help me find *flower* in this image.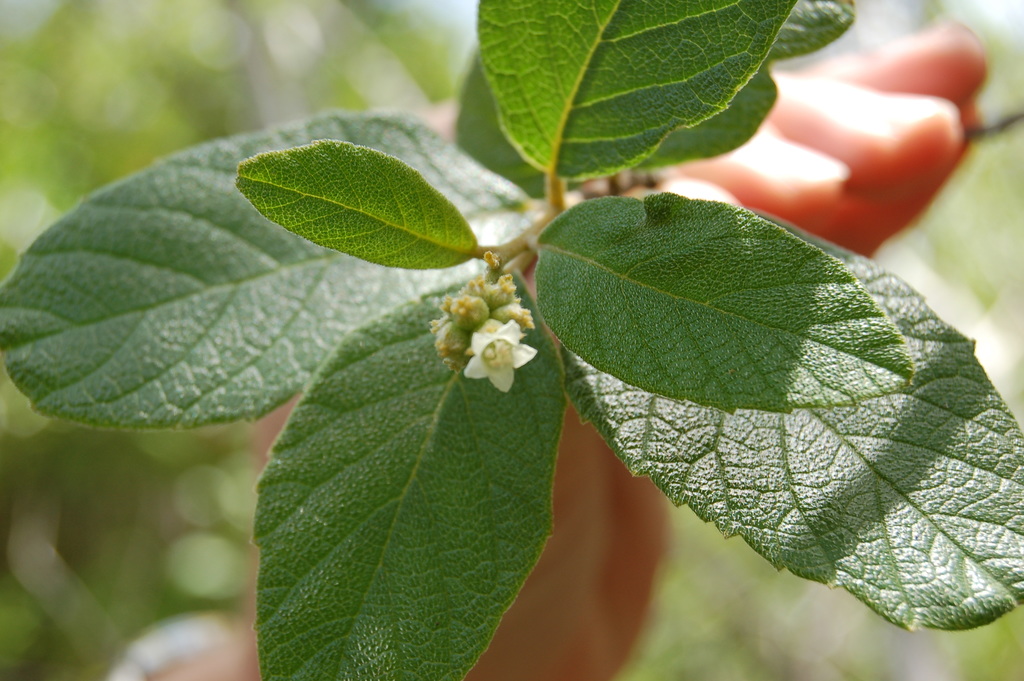
Found it: (left=469, top=325, right=534, bottom=395).
